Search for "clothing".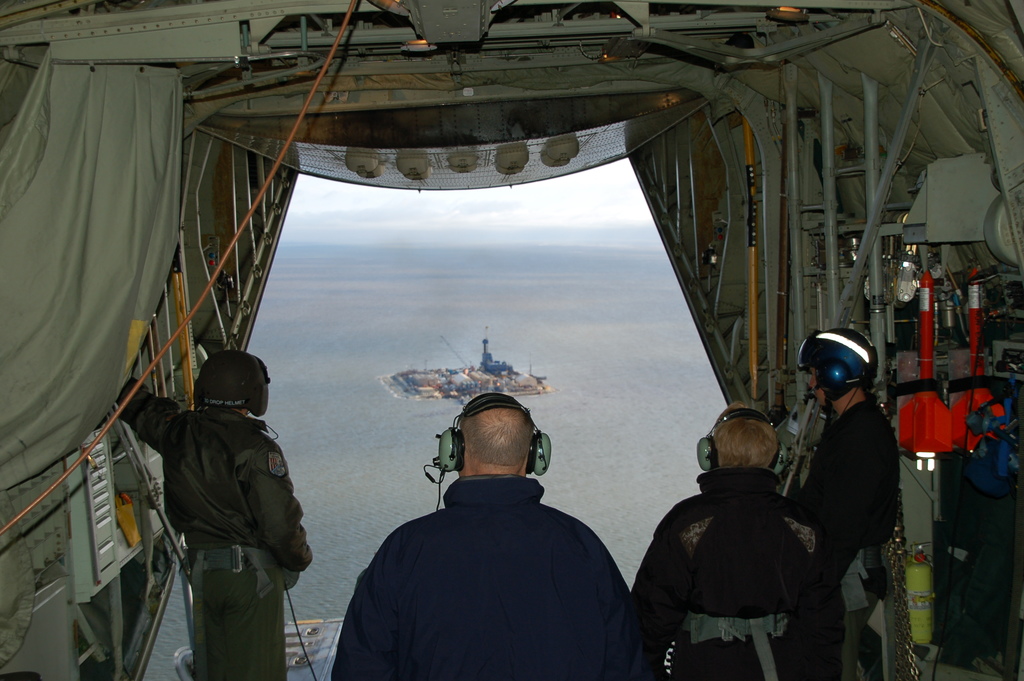
Found at Rect(797, 395, 893, 680).
